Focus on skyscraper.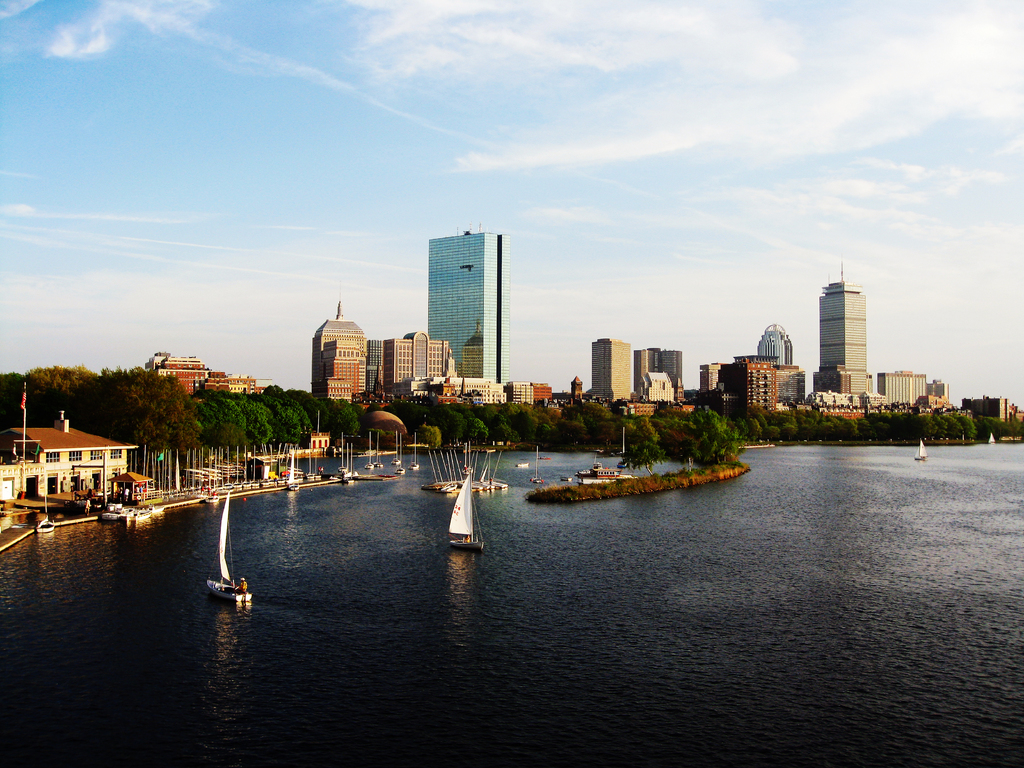
Focused at box=[572, 375, 589, 403].
